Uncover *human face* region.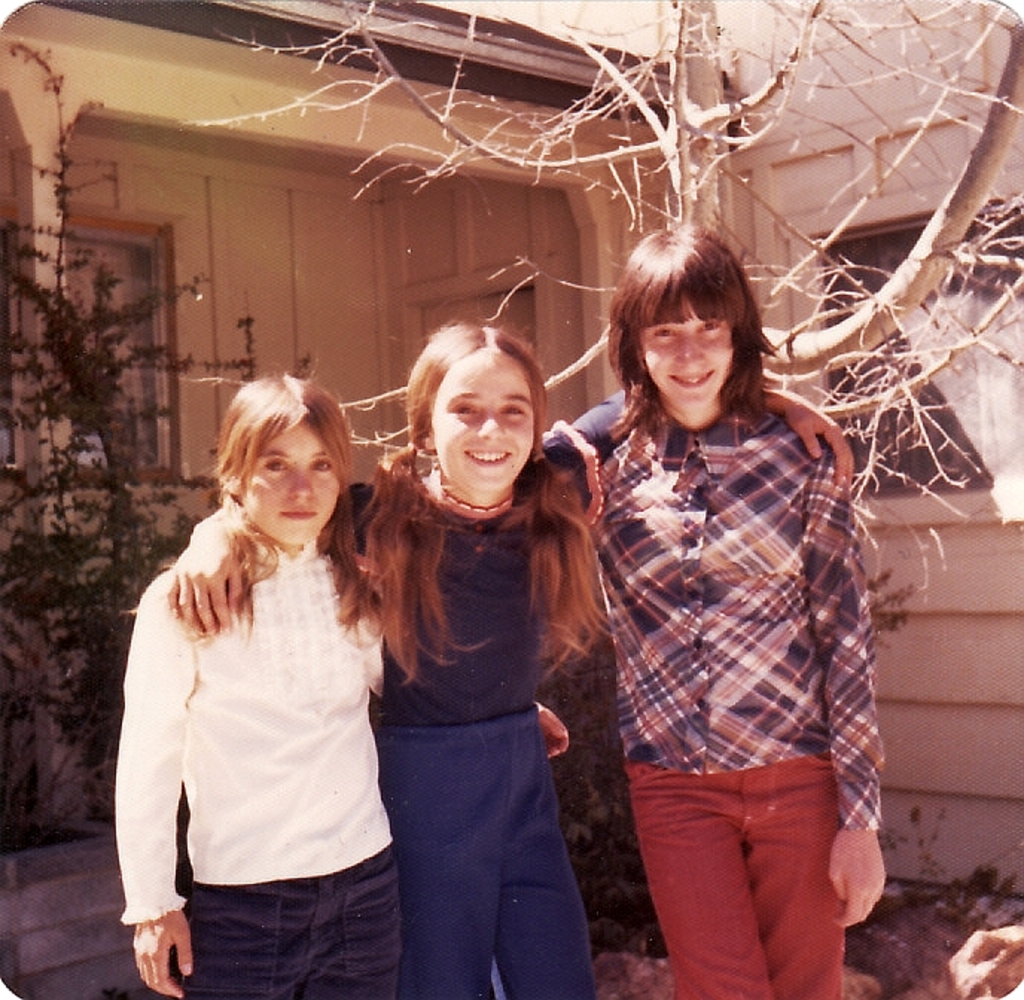
Uncovered: 639 302 734 414.
